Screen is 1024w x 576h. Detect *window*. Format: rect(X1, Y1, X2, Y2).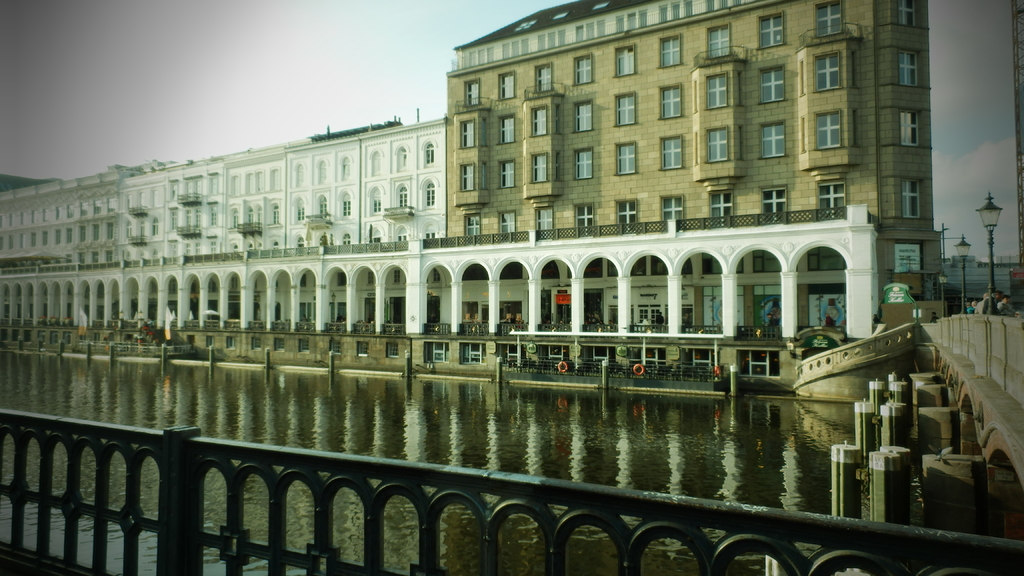
rect(707, 128, 728, 159).
